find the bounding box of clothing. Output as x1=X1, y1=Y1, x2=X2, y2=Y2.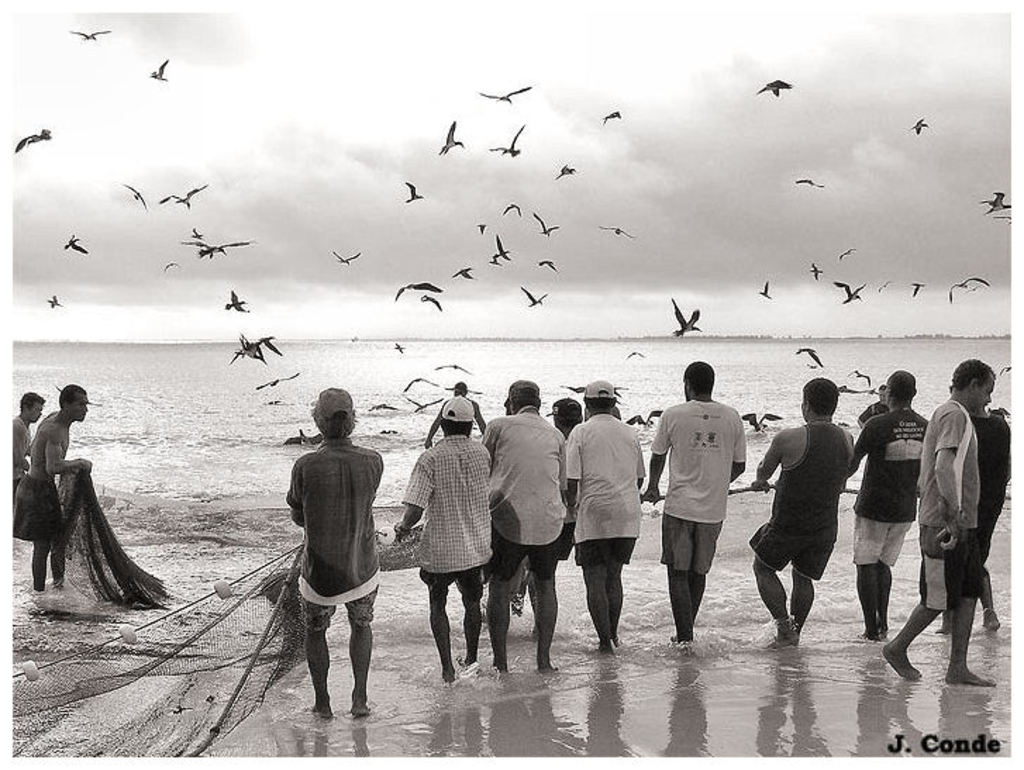
x1=10, y1=472, x2=62, y2=543.
